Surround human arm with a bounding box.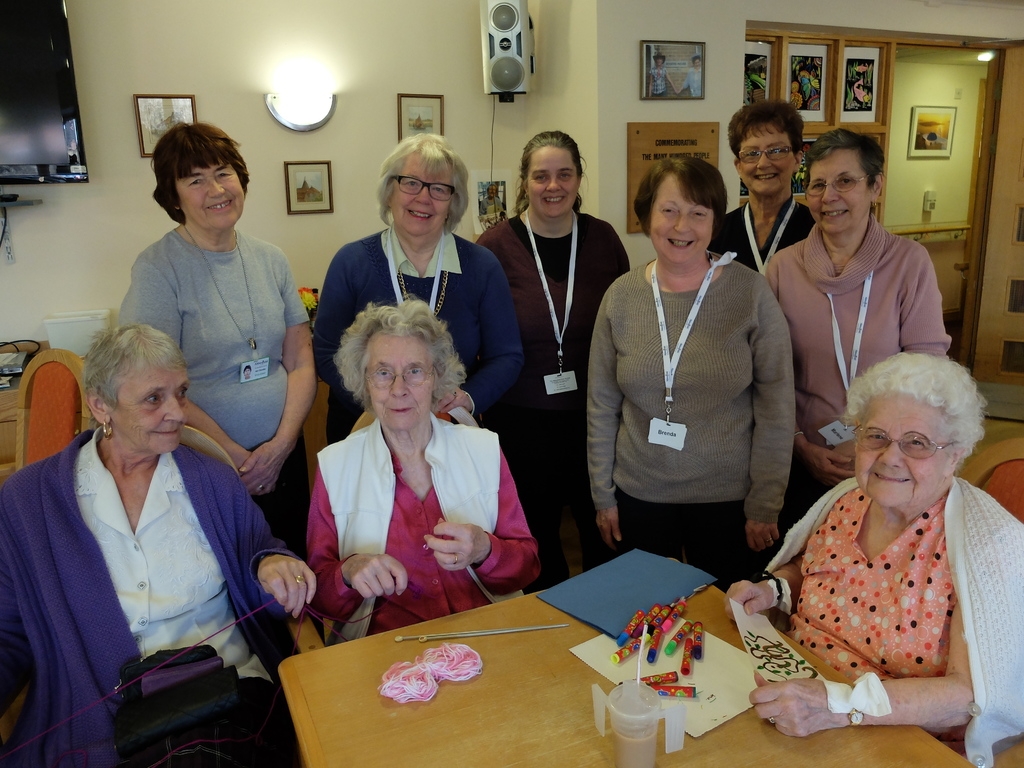
x1=254 y1=250 x2=316 y2=483.
